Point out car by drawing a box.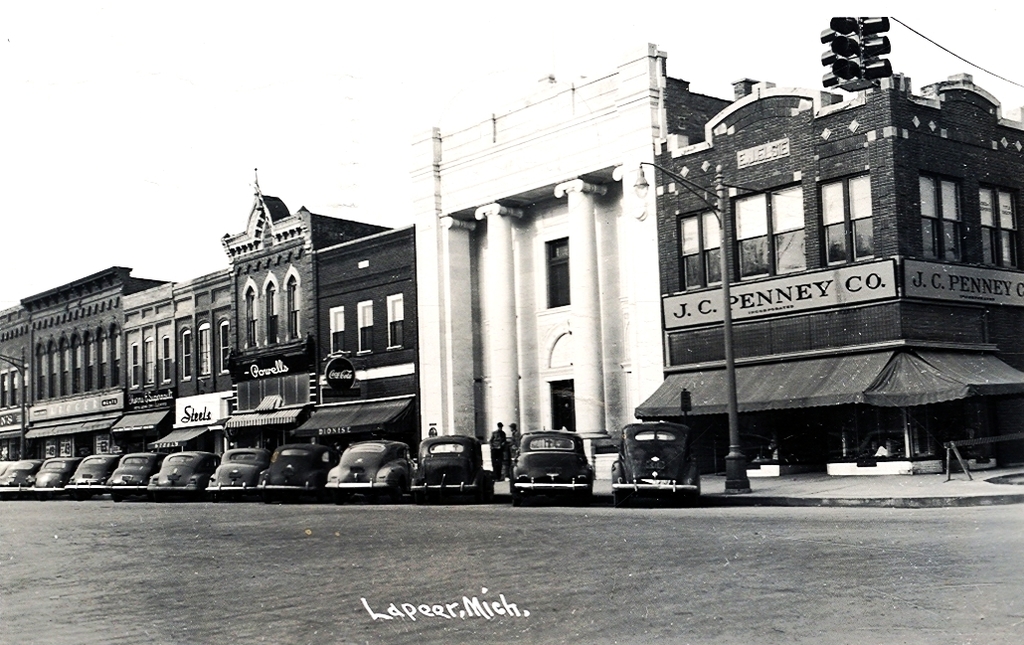
region(410, 431, 497, 506).
